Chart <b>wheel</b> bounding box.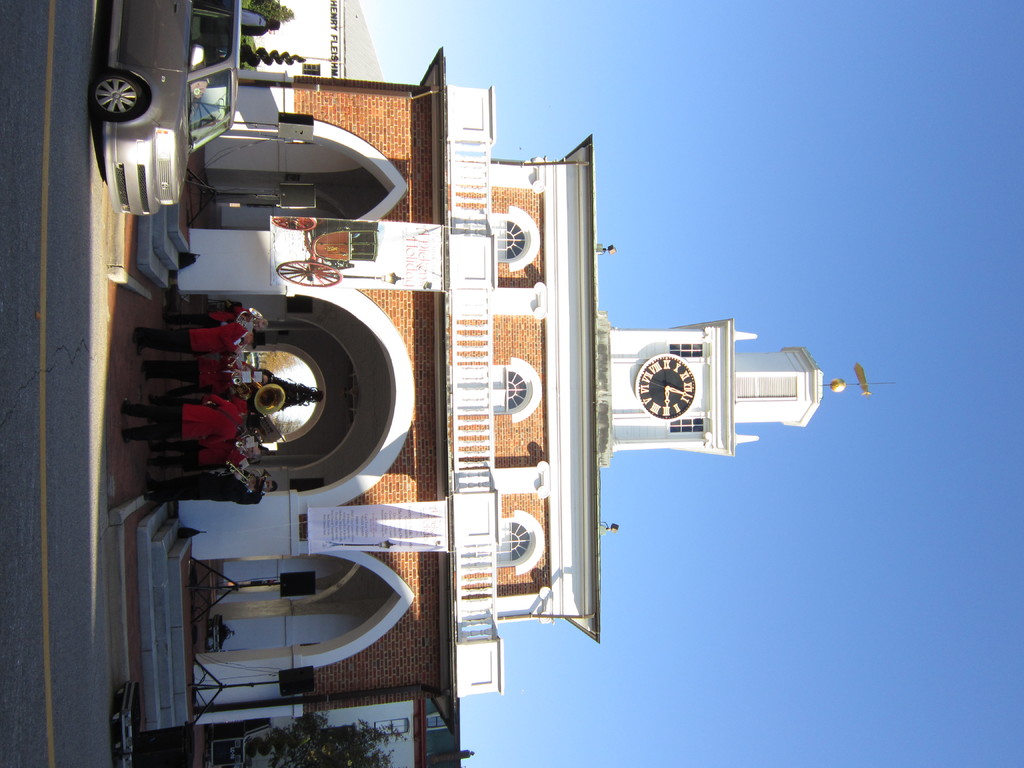
Charted: {"x1": 92, "y1": 70, "x2": 143, "y2": 127}.
